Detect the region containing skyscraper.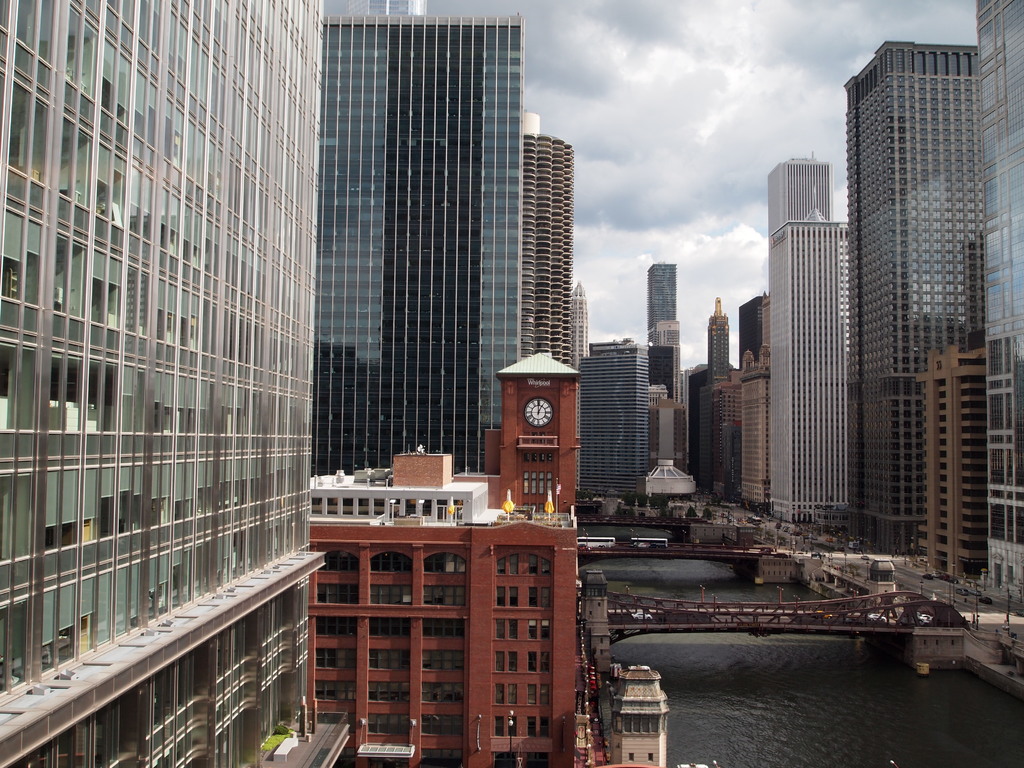
[left=648, top=259, right=676, bottom=330].
